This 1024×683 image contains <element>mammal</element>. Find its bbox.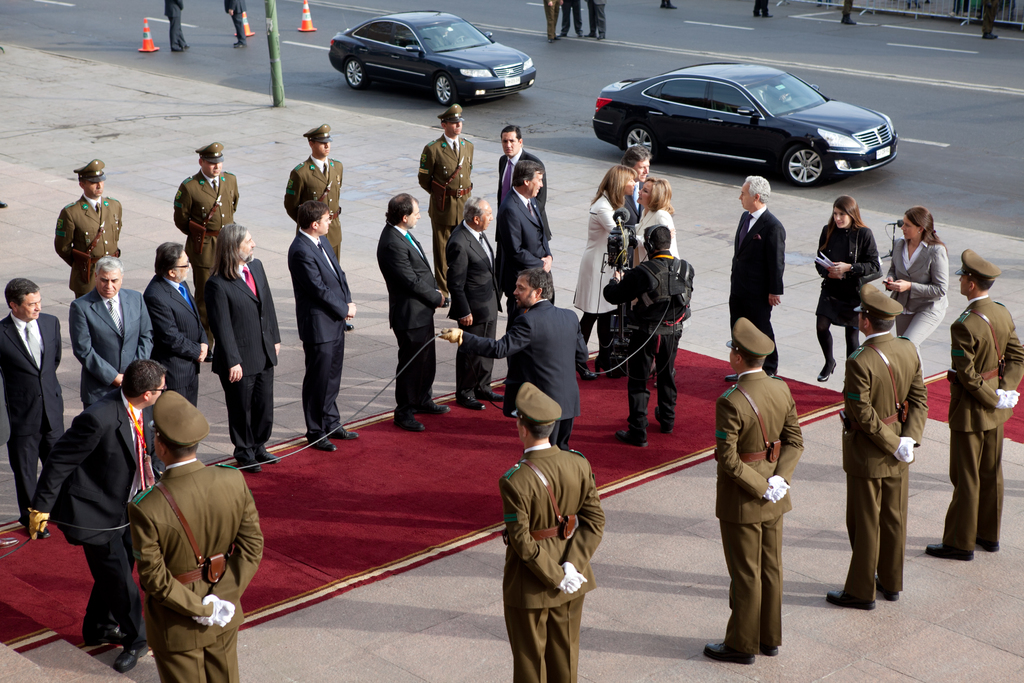
BBox(628, 174, 685, 391).
